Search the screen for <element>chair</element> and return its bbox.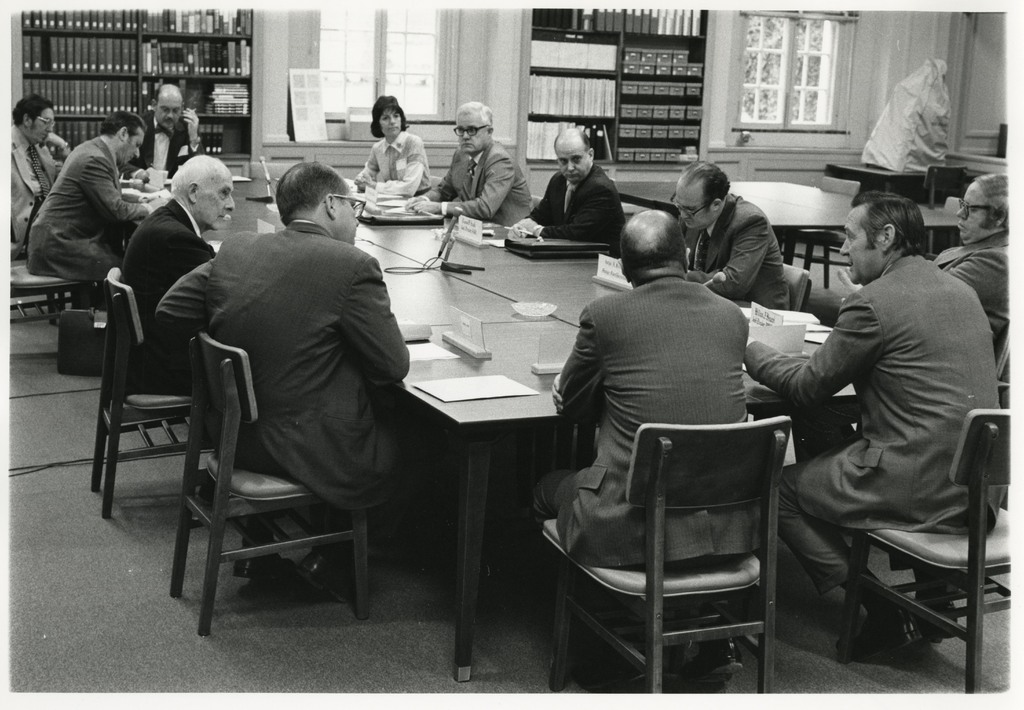
Found: BBox(986, 314, 1009, 504).
